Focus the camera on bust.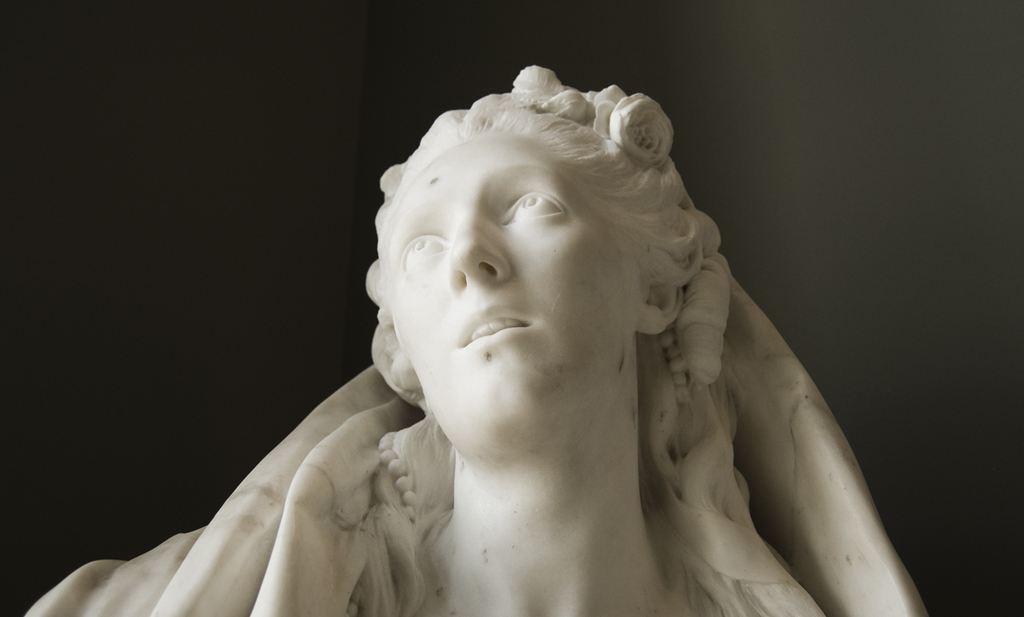
Focus region: {"left": 10, "top": 61, "right": 945, "bottom": 616}.
